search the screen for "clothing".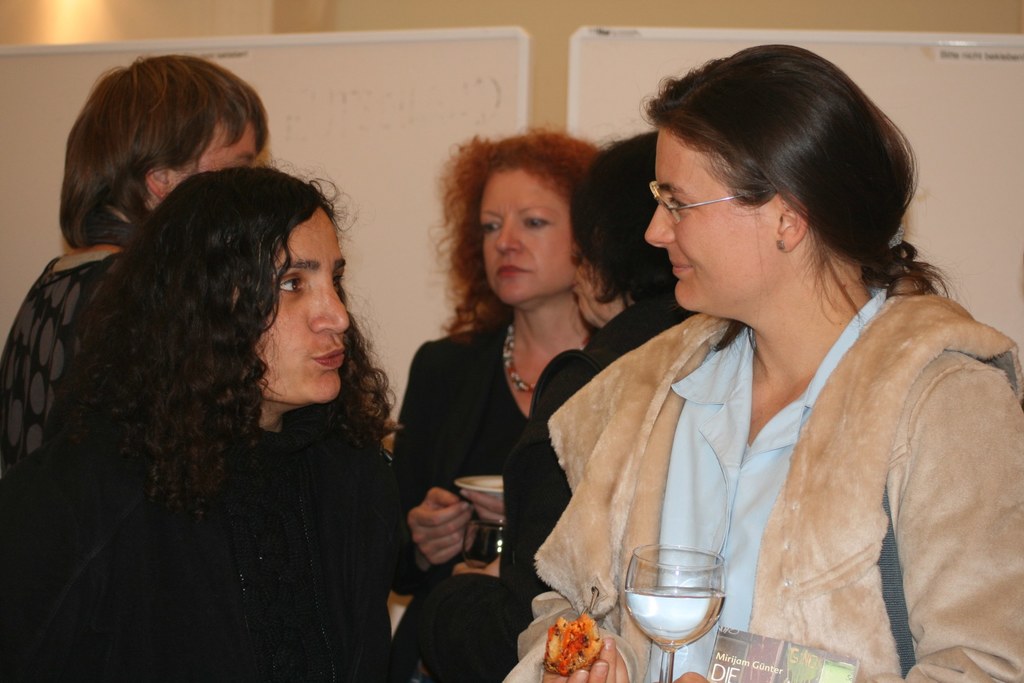
Found at rect(396, 332, 595, 682).
